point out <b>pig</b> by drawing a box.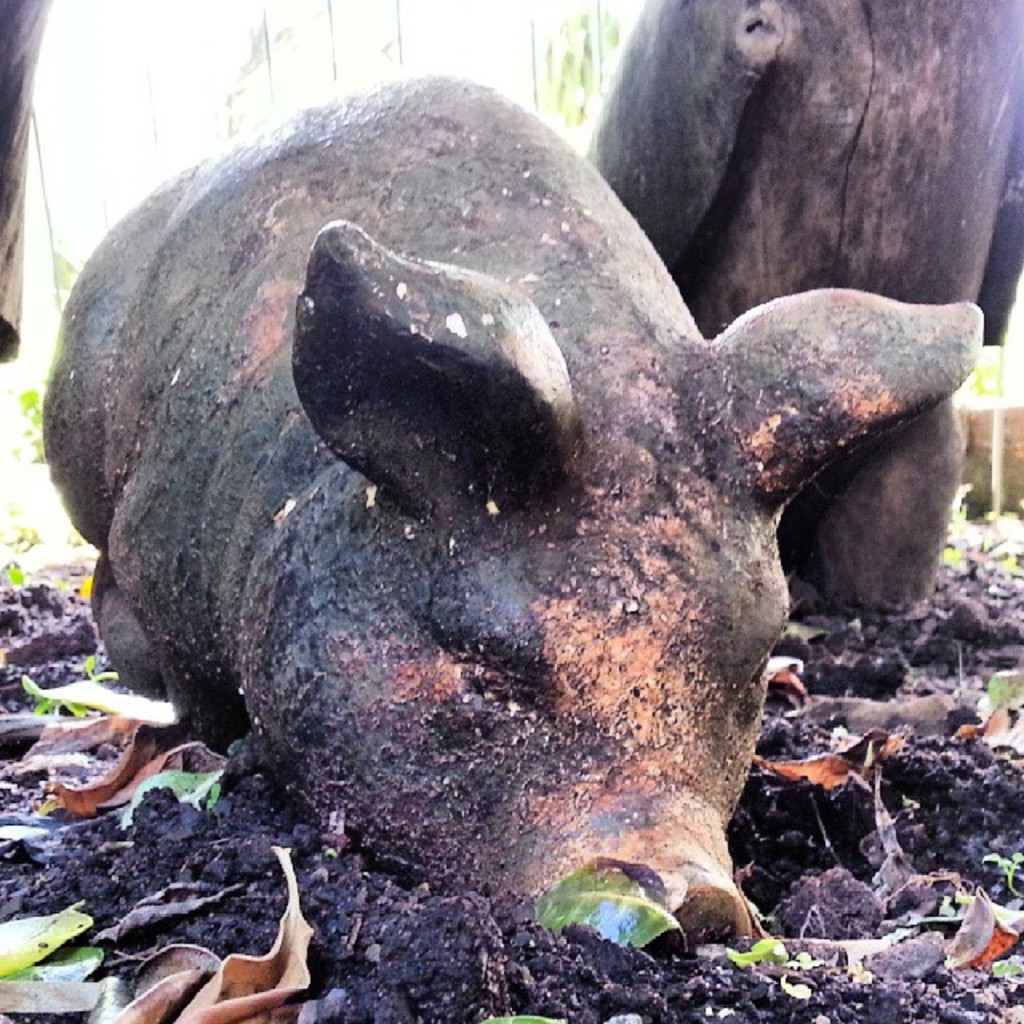
l=42, t=69, r=986, b=950.
